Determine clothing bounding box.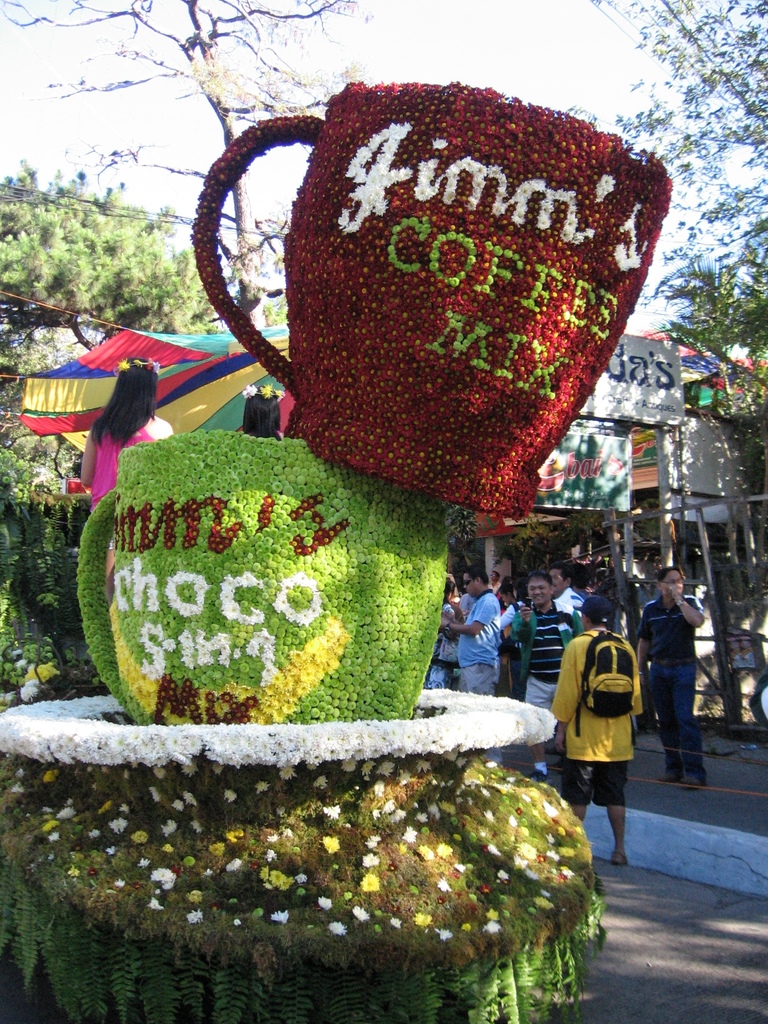
Determined: x1=552 y1=628 x2=644 y2=807.
